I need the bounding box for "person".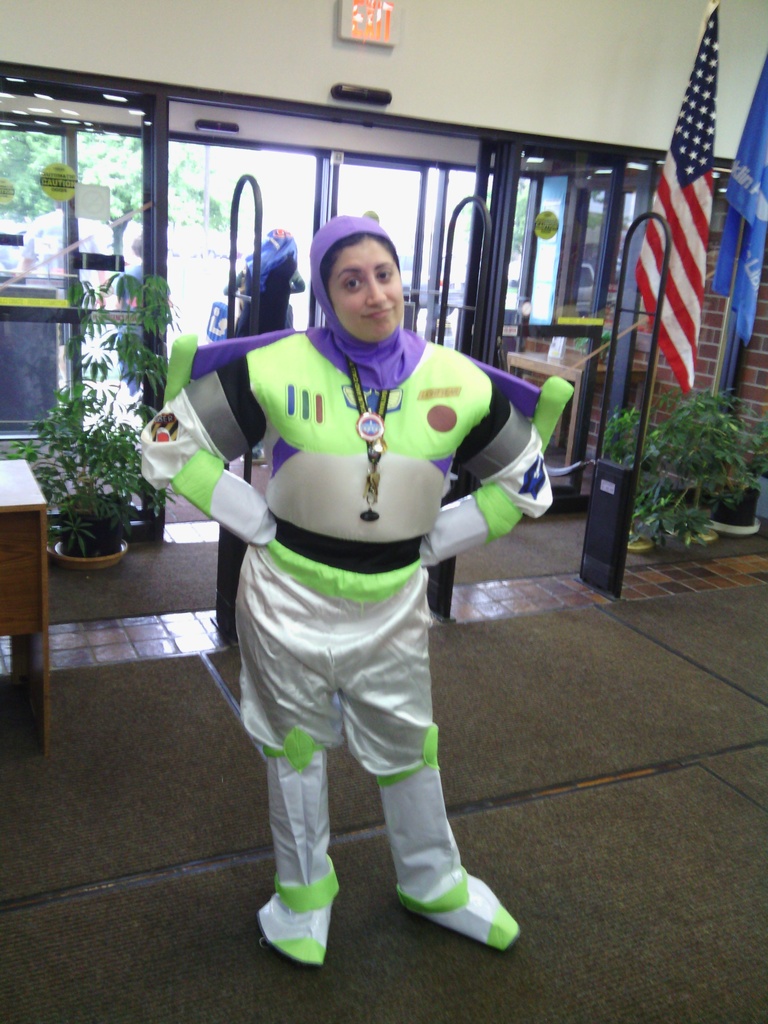
Here it is: [134, 211, 557, 961].
